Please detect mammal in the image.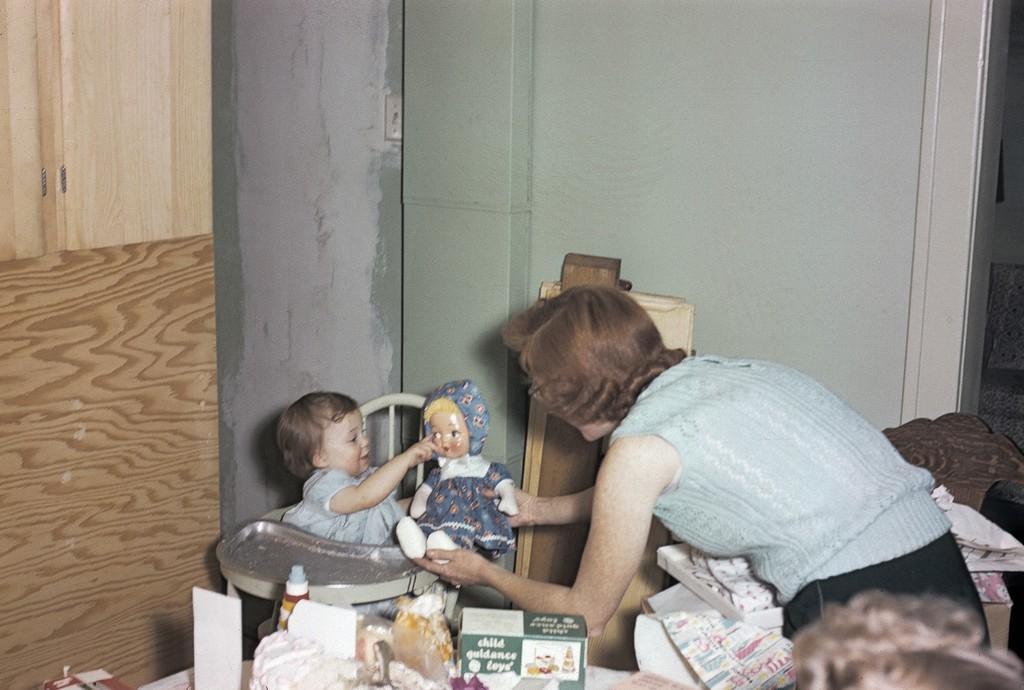
(left=413, top=286, right=990, bottom=644).
